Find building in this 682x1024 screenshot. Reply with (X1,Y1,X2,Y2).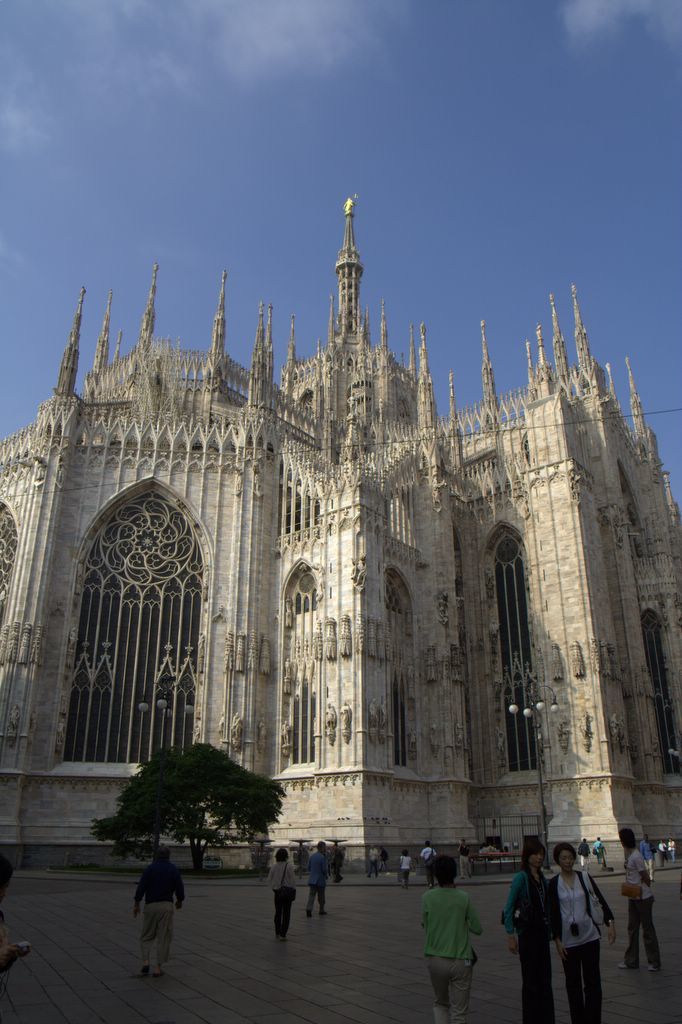
(0,196,681,867).
